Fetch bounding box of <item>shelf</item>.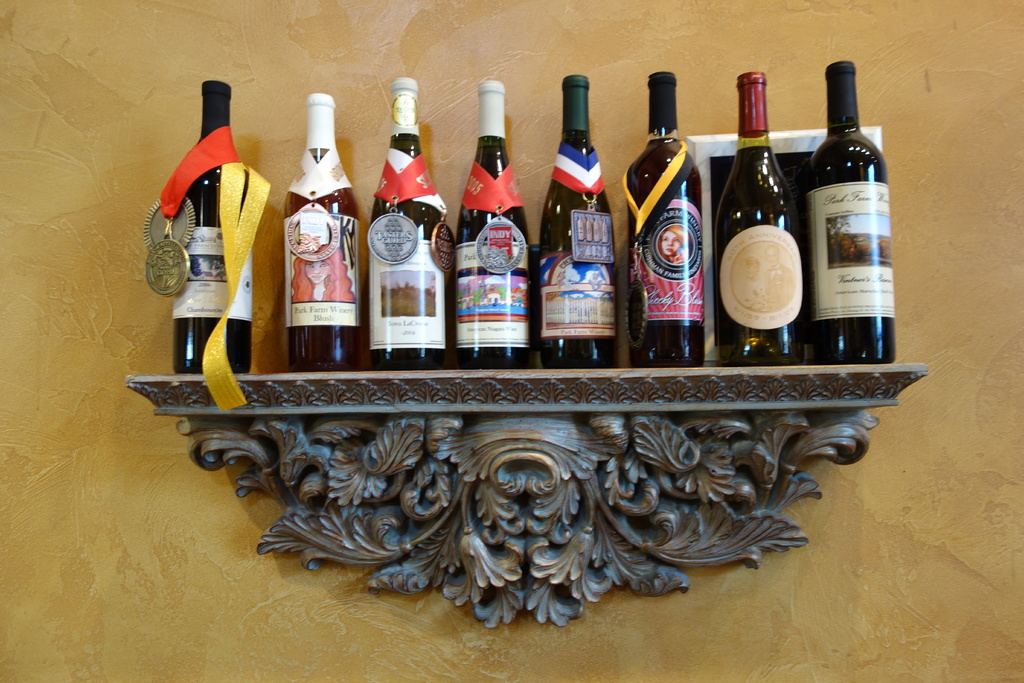
Bbox: locate(145, 263, 923, 461).
